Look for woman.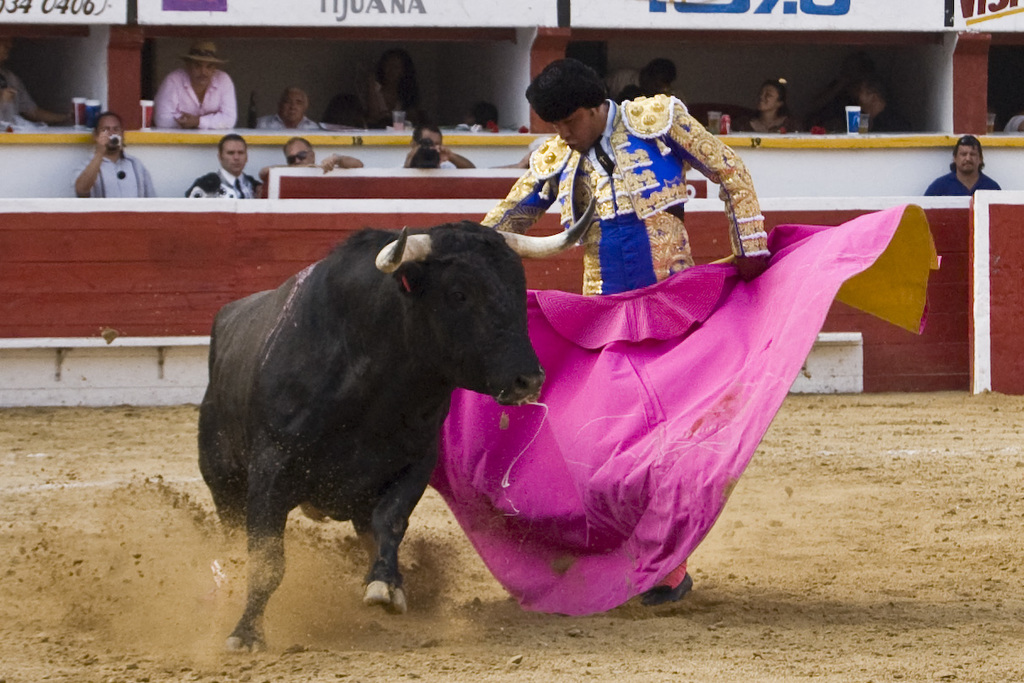
Found: (x1=365, y1=49, x2=427, y2=125).
